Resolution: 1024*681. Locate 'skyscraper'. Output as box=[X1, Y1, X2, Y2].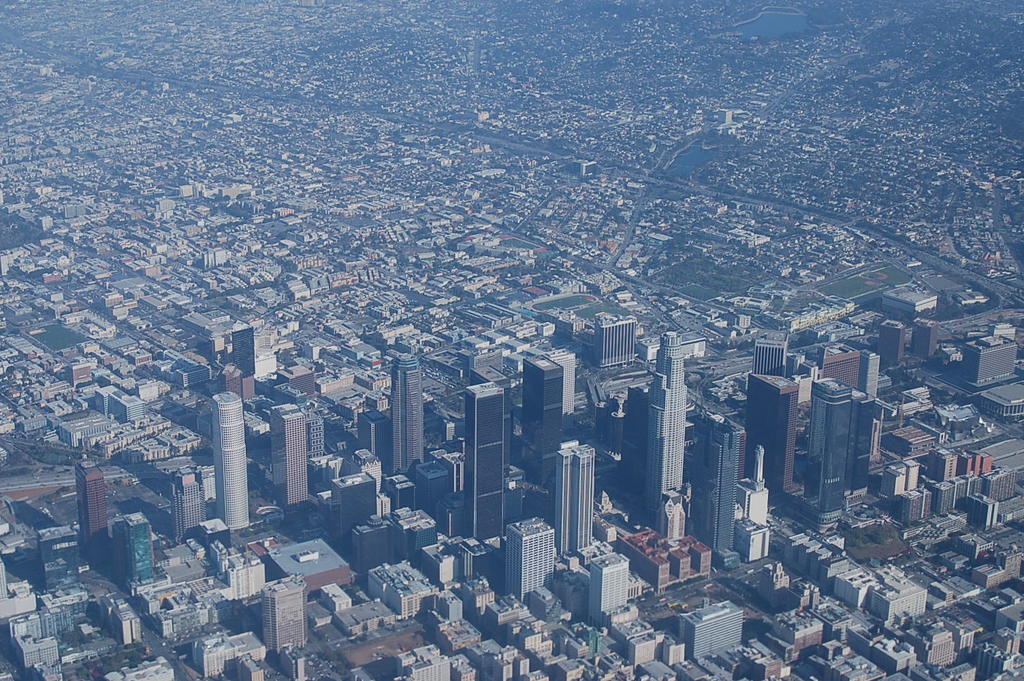
box=[556, 438, 596, 554].
